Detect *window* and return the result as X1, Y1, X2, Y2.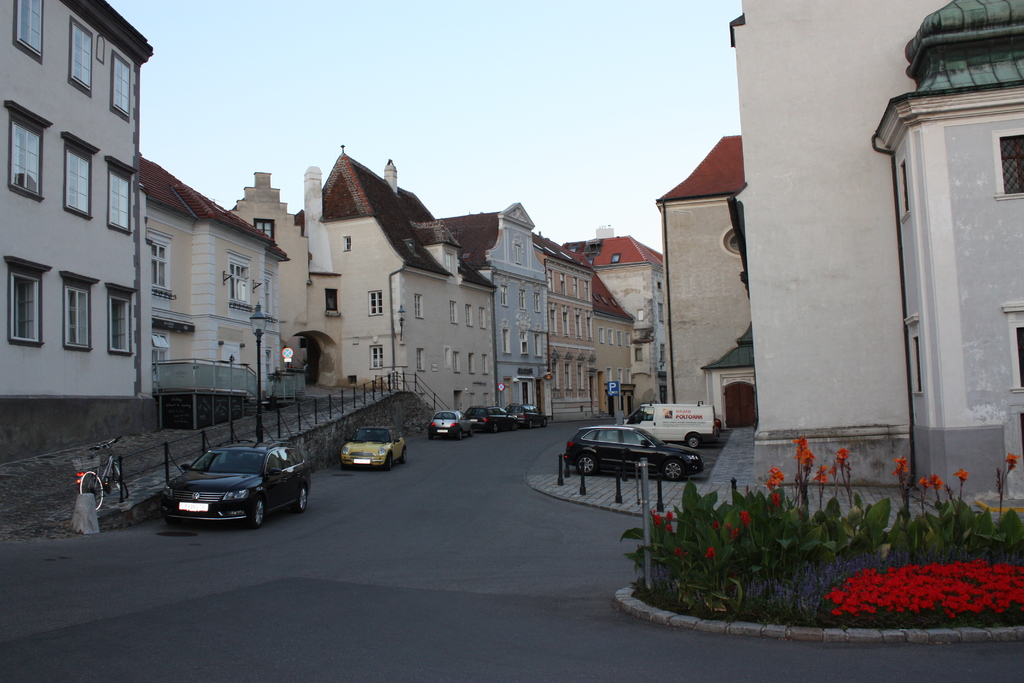
502, 325, 511, 353.
